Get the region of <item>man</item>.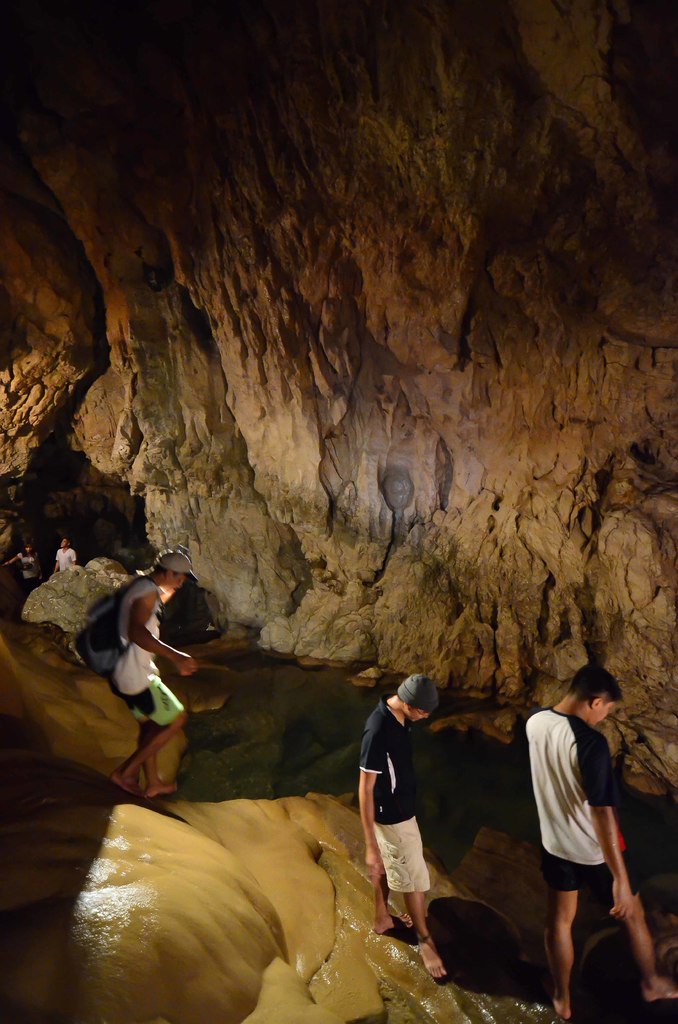
508, 644, 654, 1004.
